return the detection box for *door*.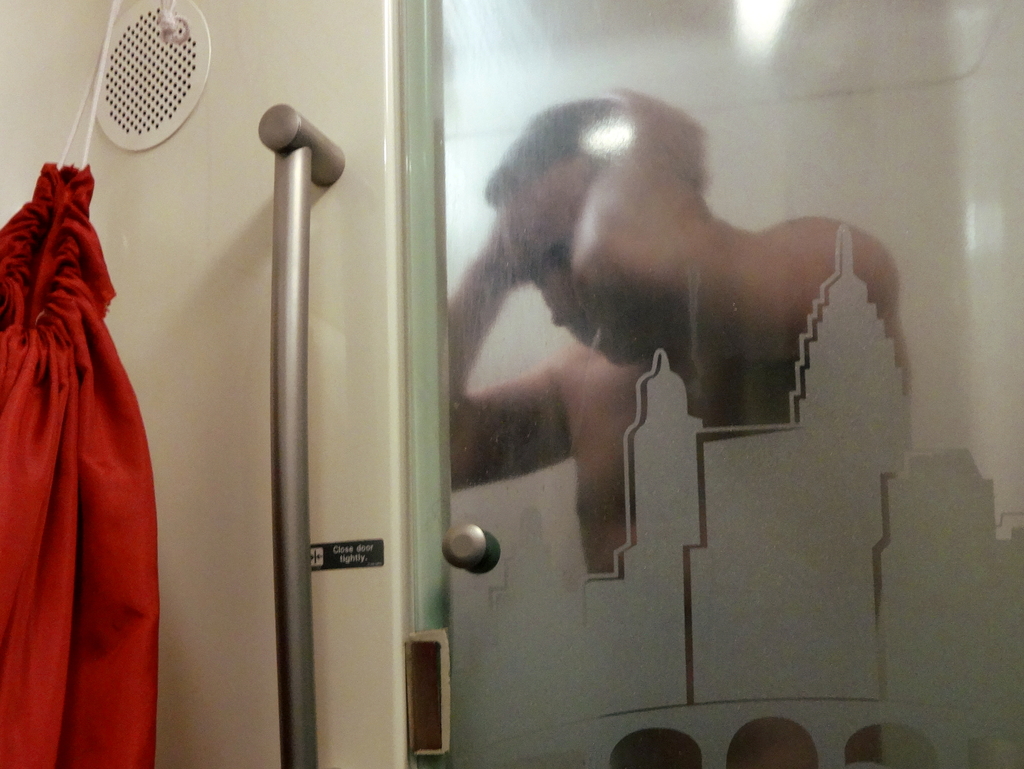
box=[393, 0, 1023, 768].
